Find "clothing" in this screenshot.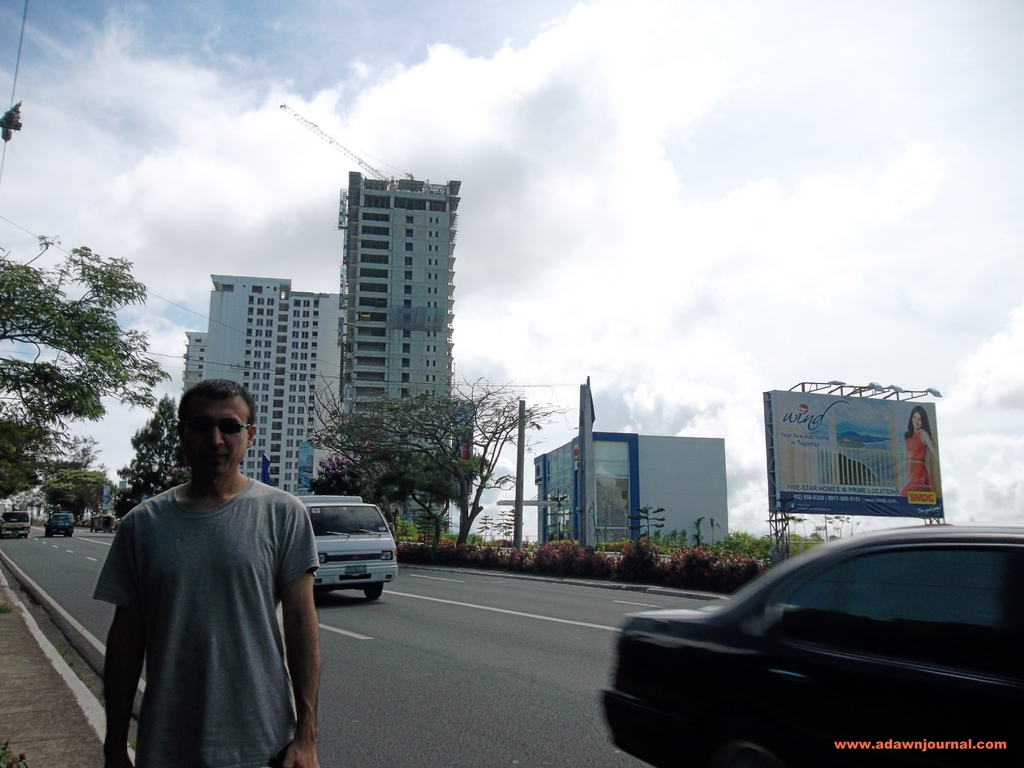
The bounding box for "clothing" is rect(899, 432, 932, 497).
